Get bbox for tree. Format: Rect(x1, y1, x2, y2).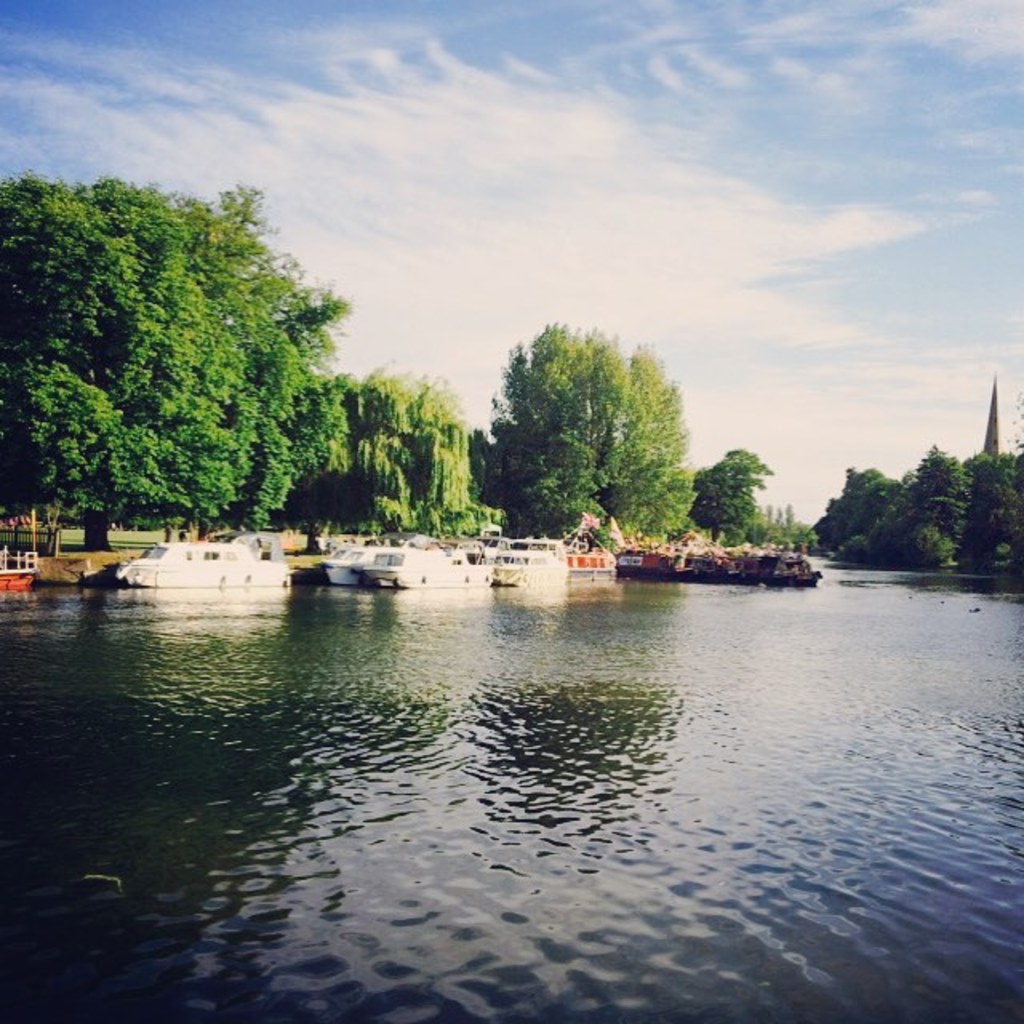
Rect(851, 453, 973, 574).
